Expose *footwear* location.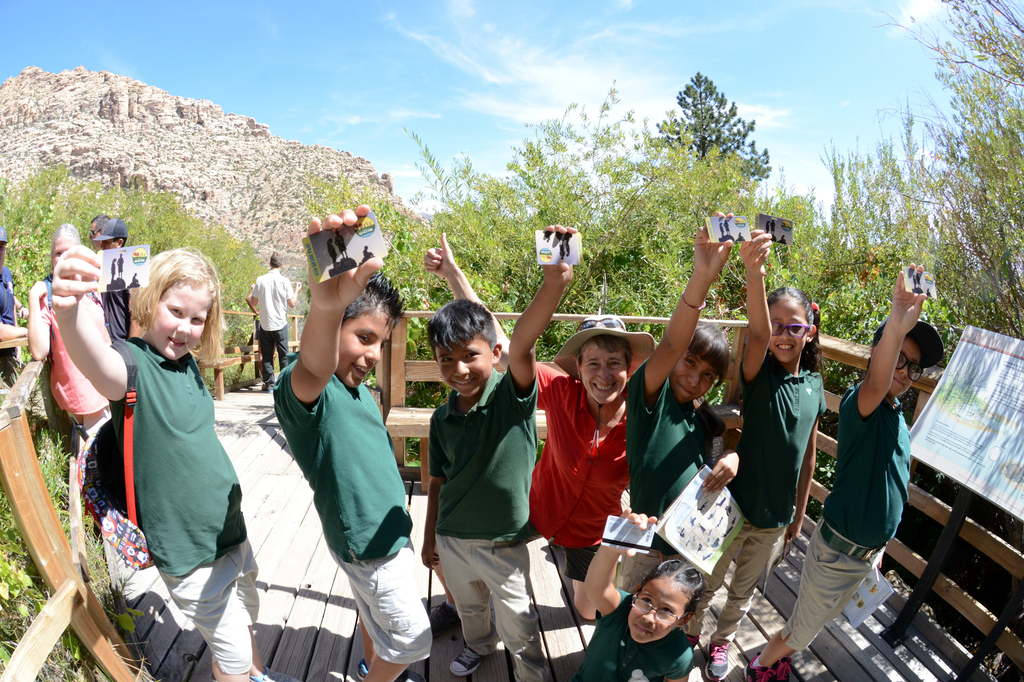
Exposed at select_region(705, 634, 729, 681).
